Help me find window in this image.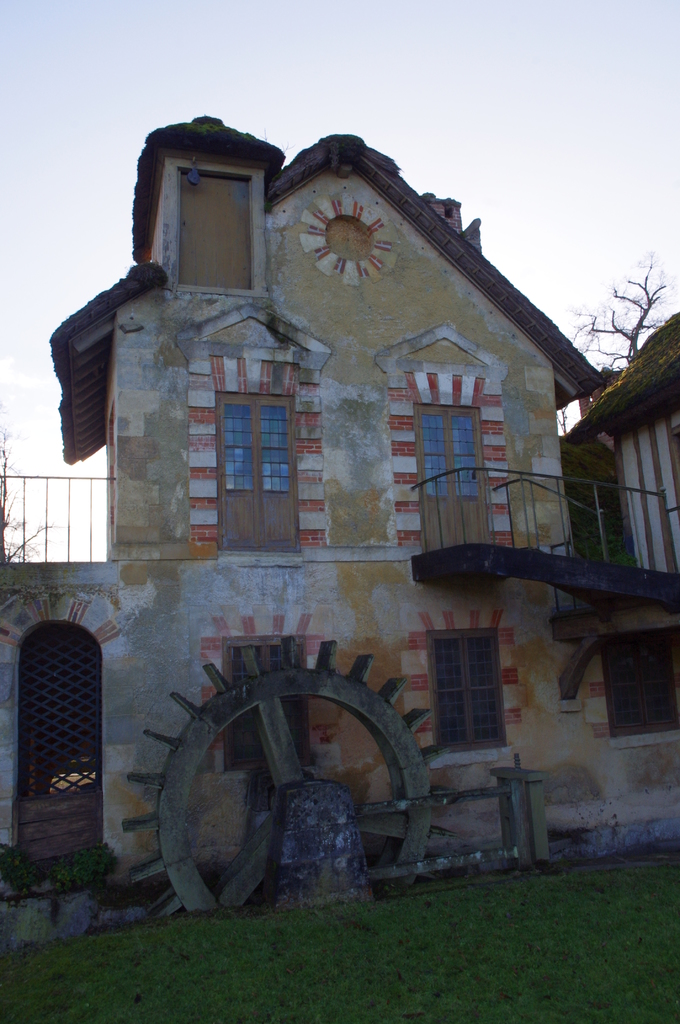
Found it: locate(432, 633, 512, 741).
